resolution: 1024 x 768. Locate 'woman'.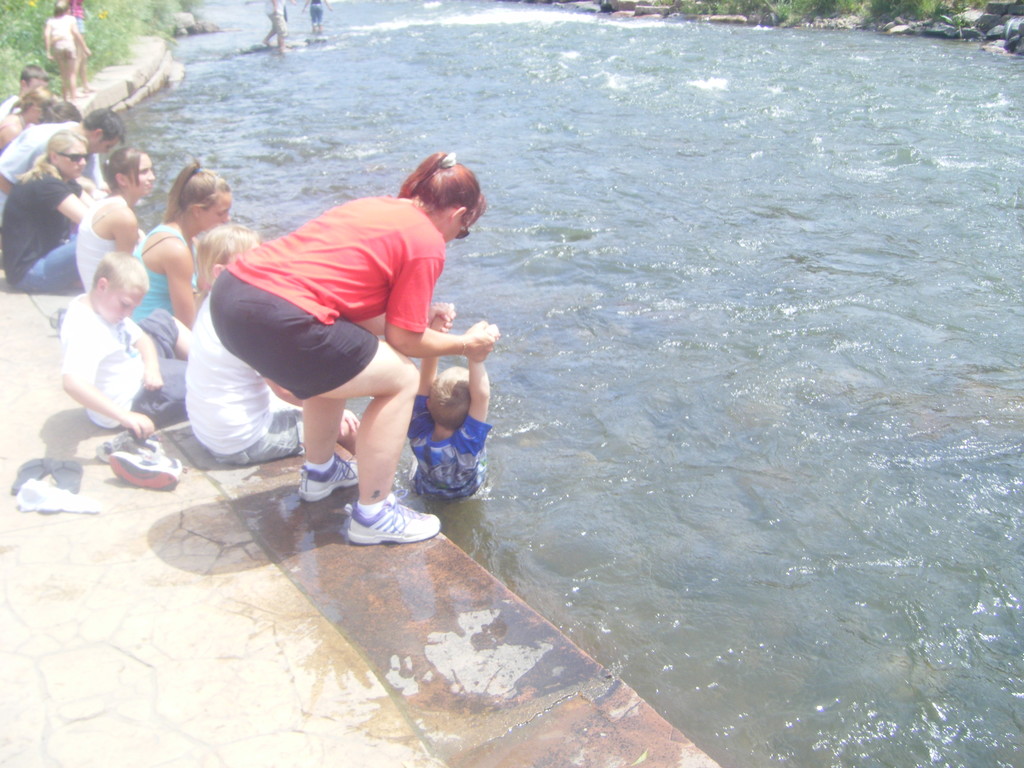
{"x1": 119, "y1": 161, "x2": 245, "y2": 367}.
